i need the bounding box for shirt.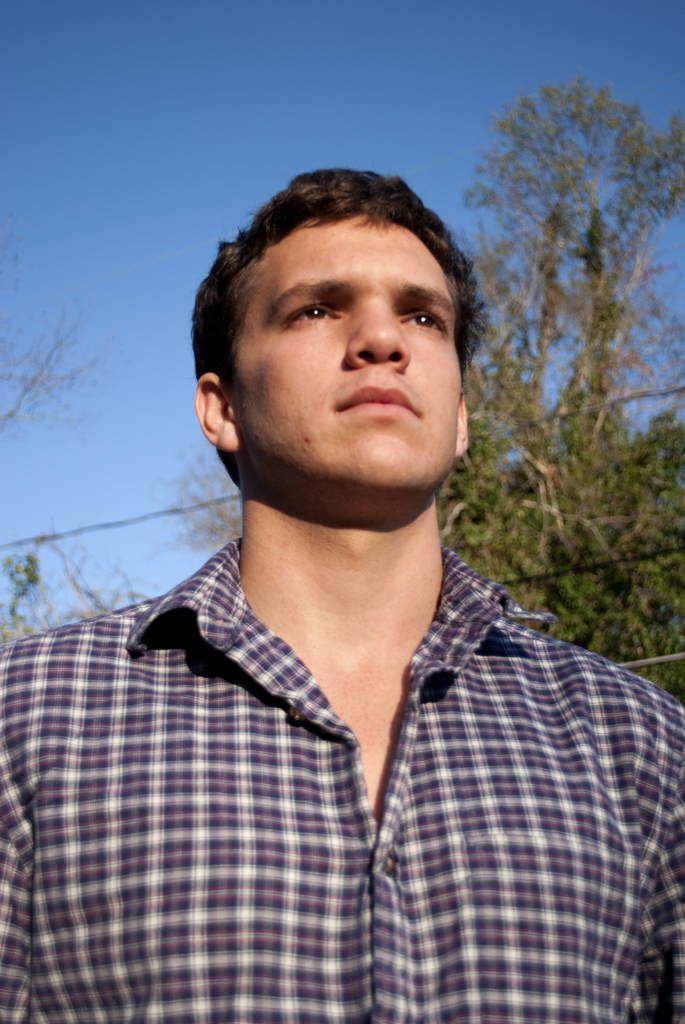
Here it is: 0/529/684/1019.
